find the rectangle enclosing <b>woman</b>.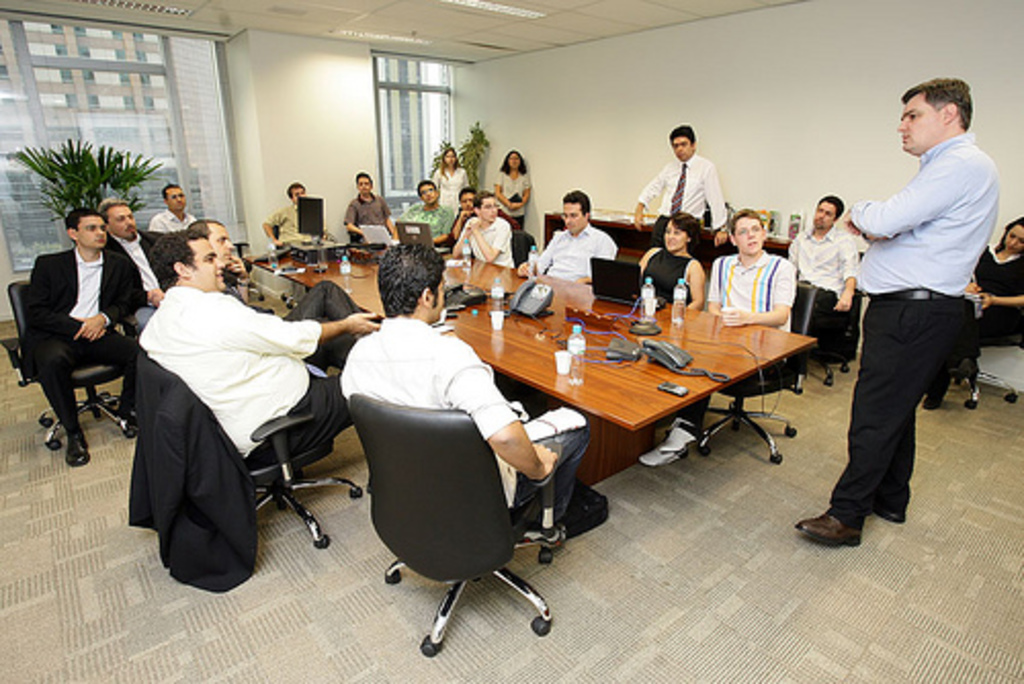
bbox(924, 215, 1022, 414).
